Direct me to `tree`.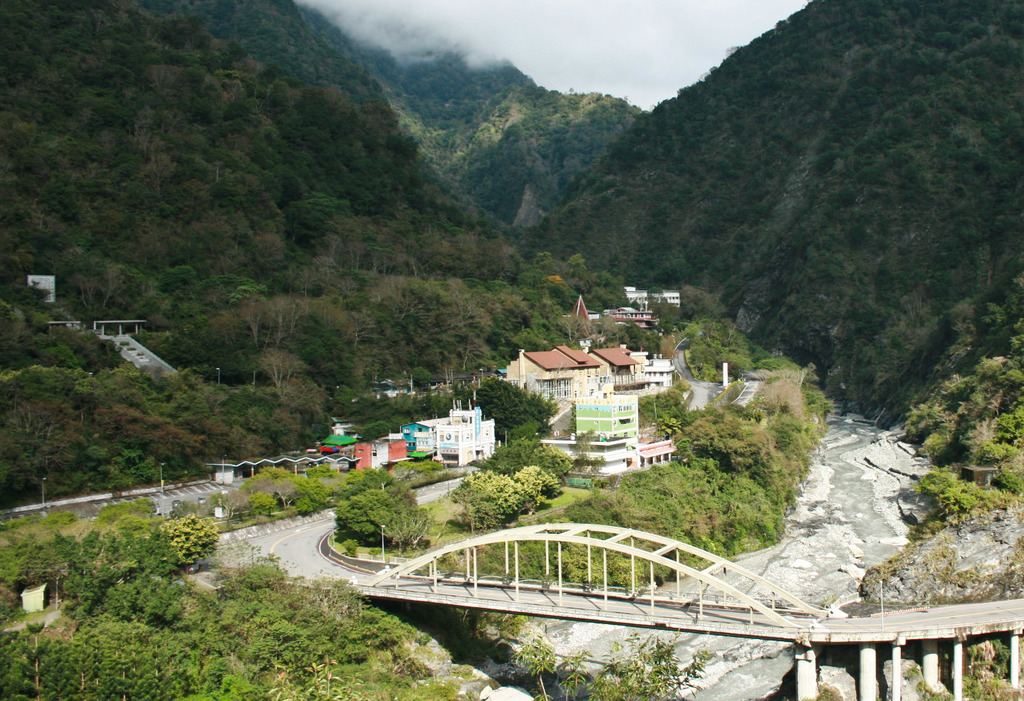
Direction: crop(498, 436, 565, 480).
